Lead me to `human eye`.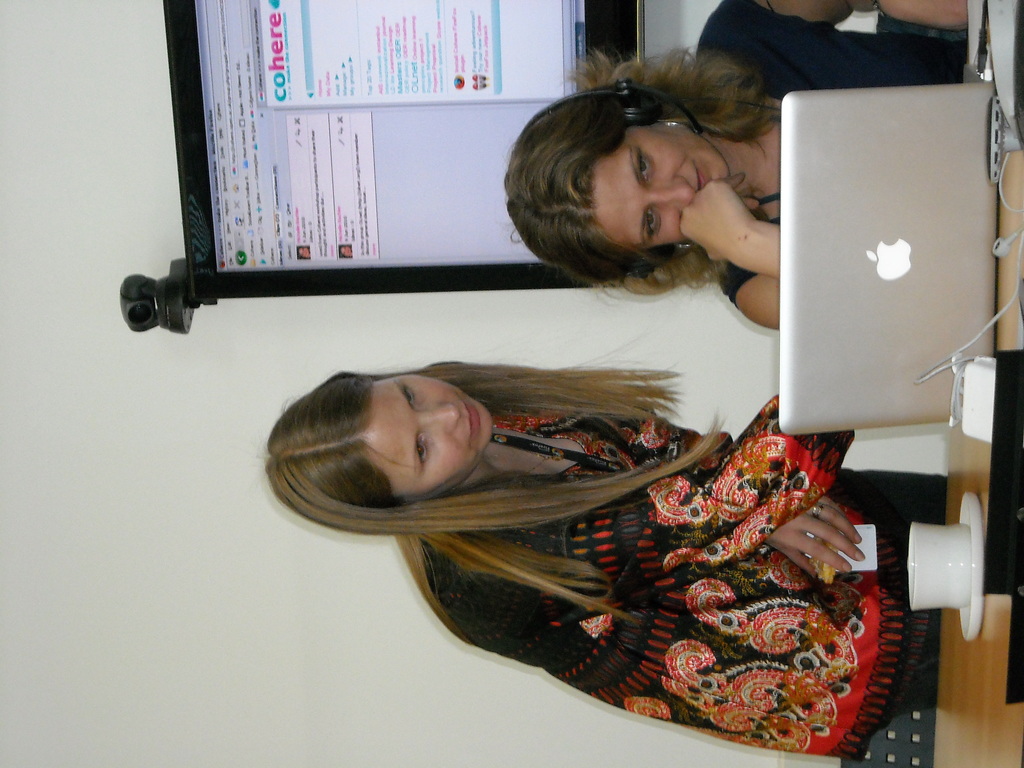
Lead to (417, 438, 429, 464).
